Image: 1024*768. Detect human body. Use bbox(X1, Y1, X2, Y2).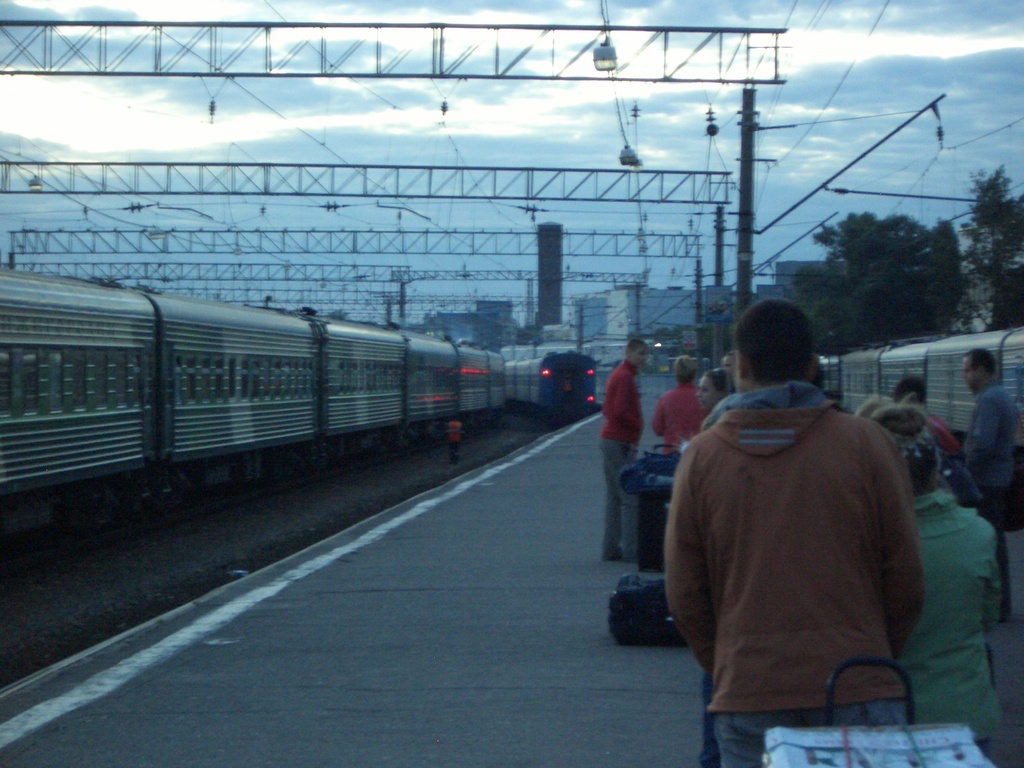
bbox(593, 361, 646, 564).
